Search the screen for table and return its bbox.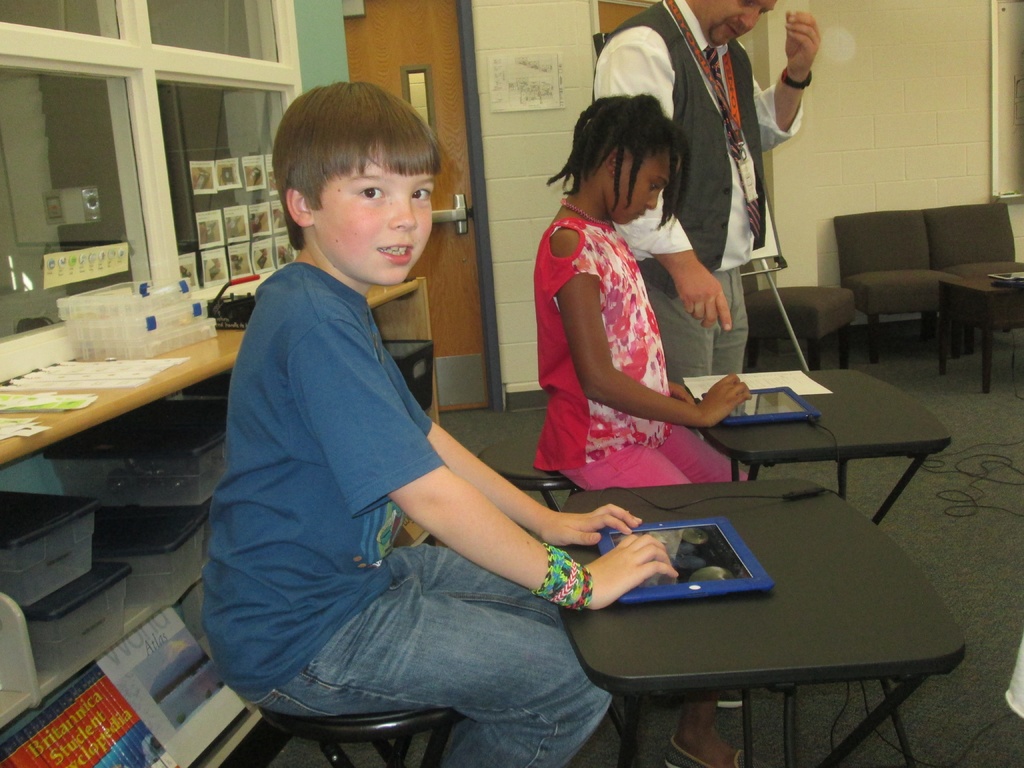
Found: rect(552, 483, 973, 760).
